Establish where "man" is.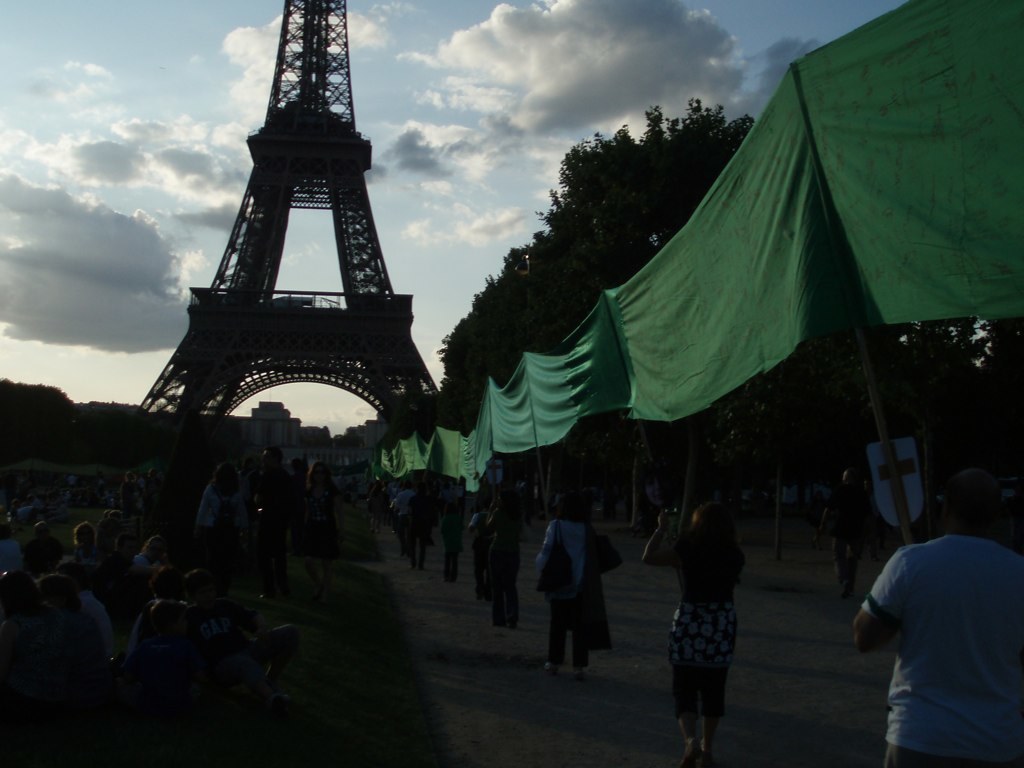
Established at box(391, 479, 413, 553).
